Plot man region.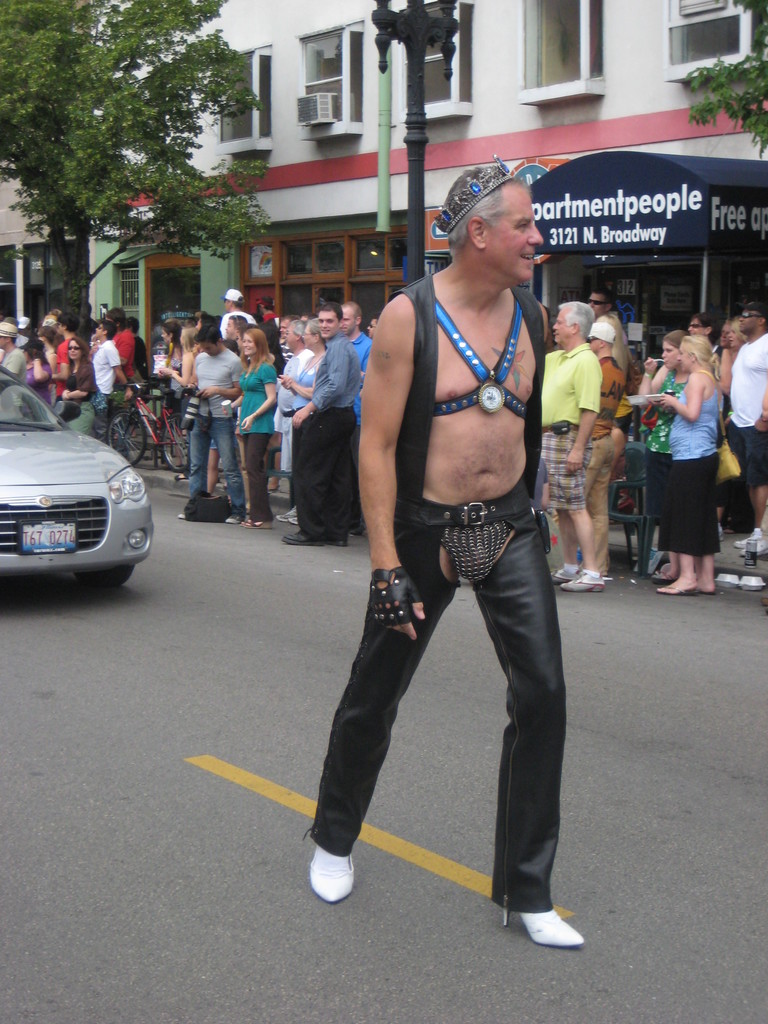
Plotted at box=[585, 285, 629, 378].
